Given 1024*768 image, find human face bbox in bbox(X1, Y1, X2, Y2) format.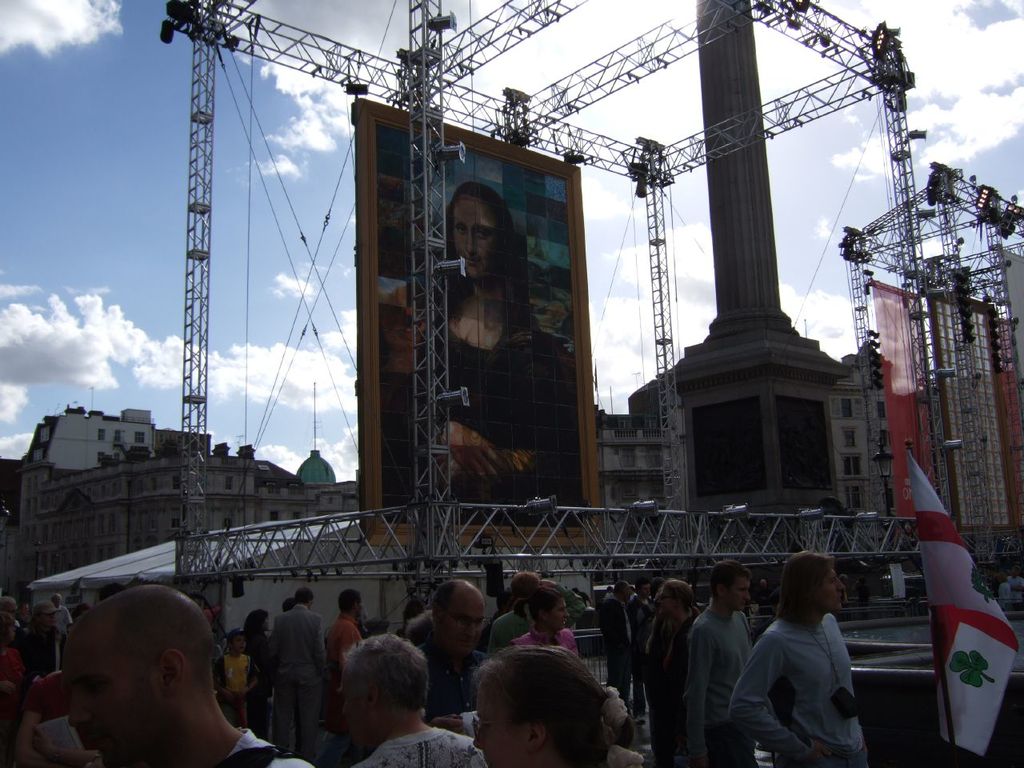
bbox(63, 626, 166, 766).
